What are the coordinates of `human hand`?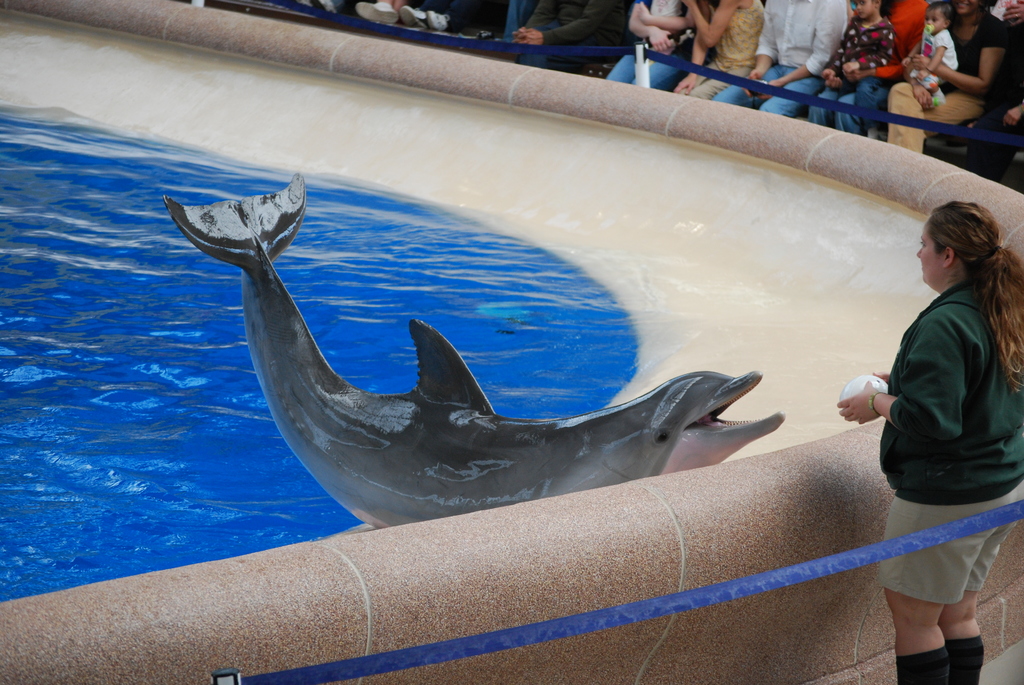
740,71,764,100.
